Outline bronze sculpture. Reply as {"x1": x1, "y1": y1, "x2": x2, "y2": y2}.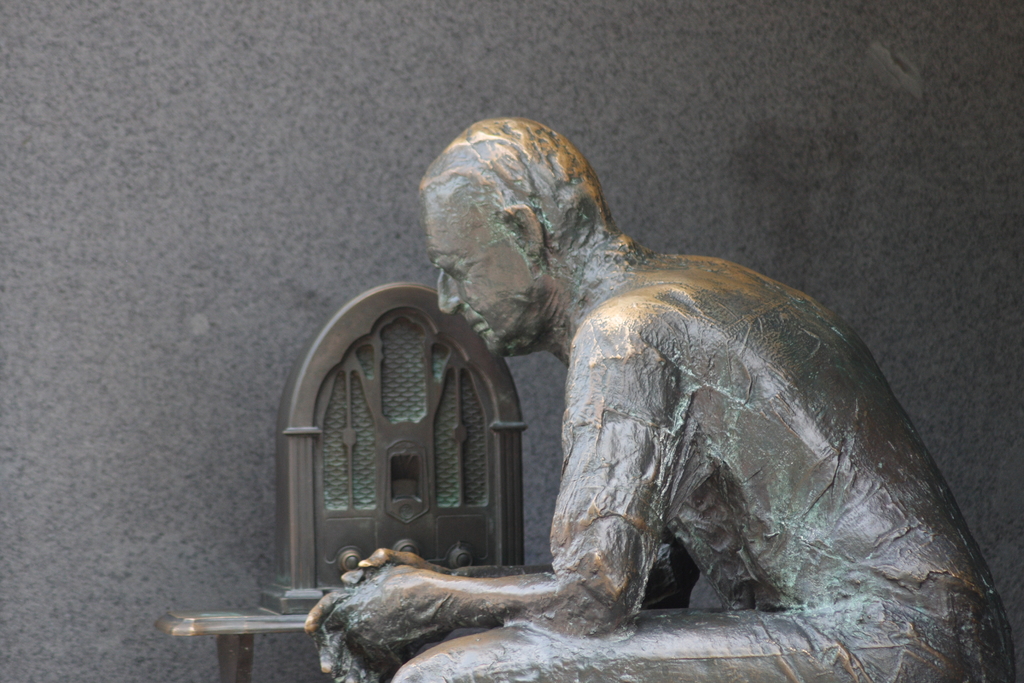
{"x1": 300, "y1": 123, "x2": 1023, "y2": 682}.
